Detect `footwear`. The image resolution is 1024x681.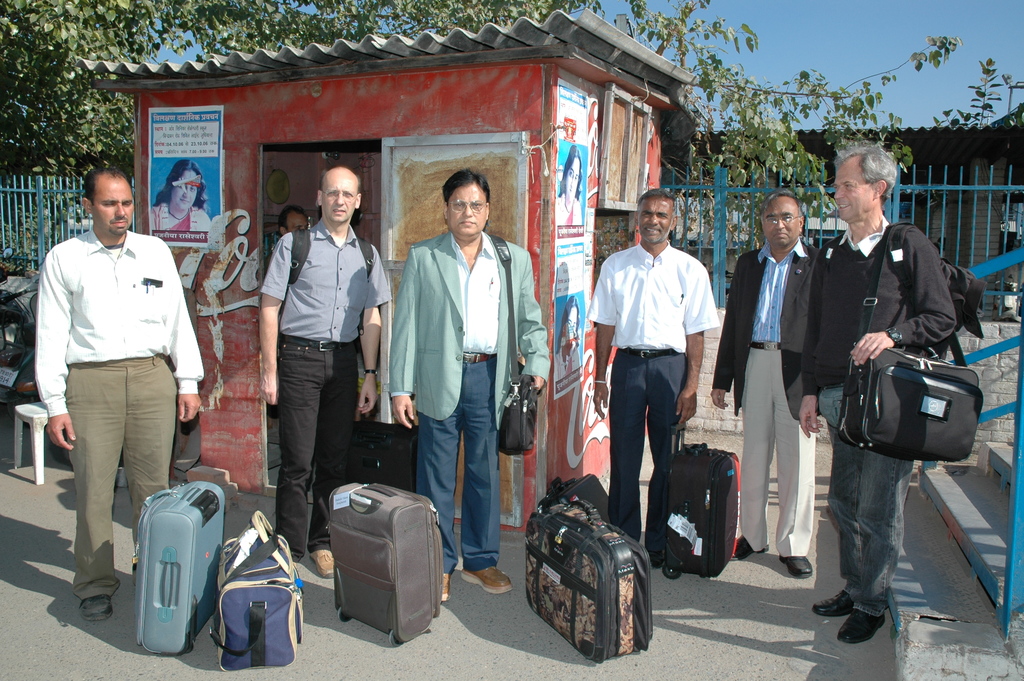
bbox(82, 593, 116, 621).
